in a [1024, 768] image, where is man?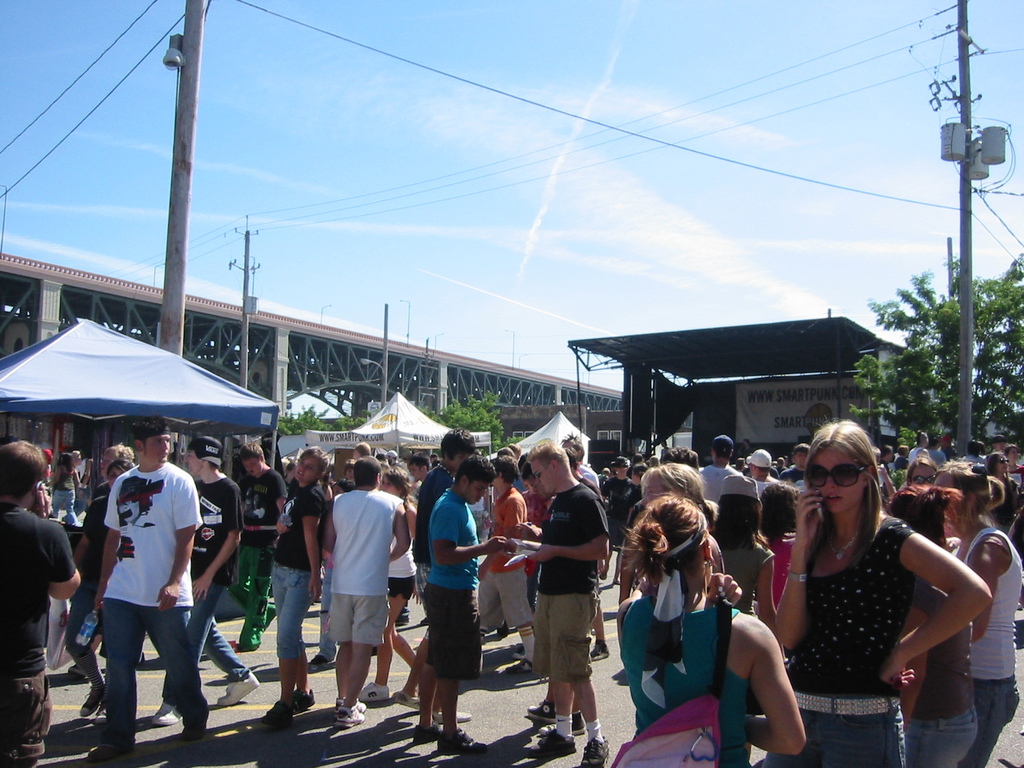
88 412 211 760.
